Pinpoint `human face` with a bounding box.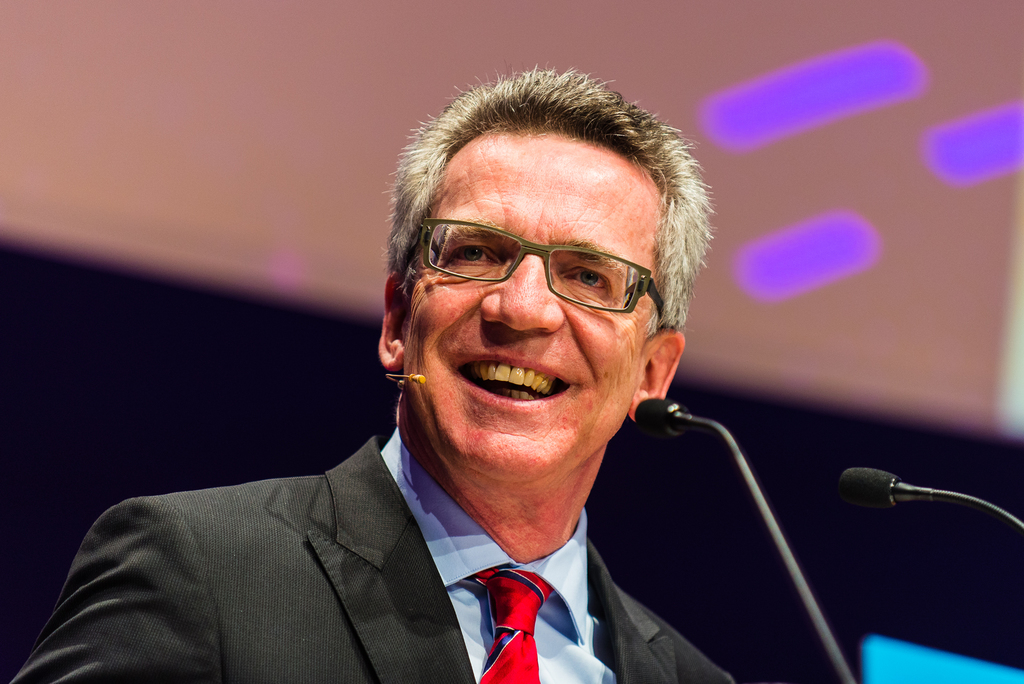
387/125/686/475.
